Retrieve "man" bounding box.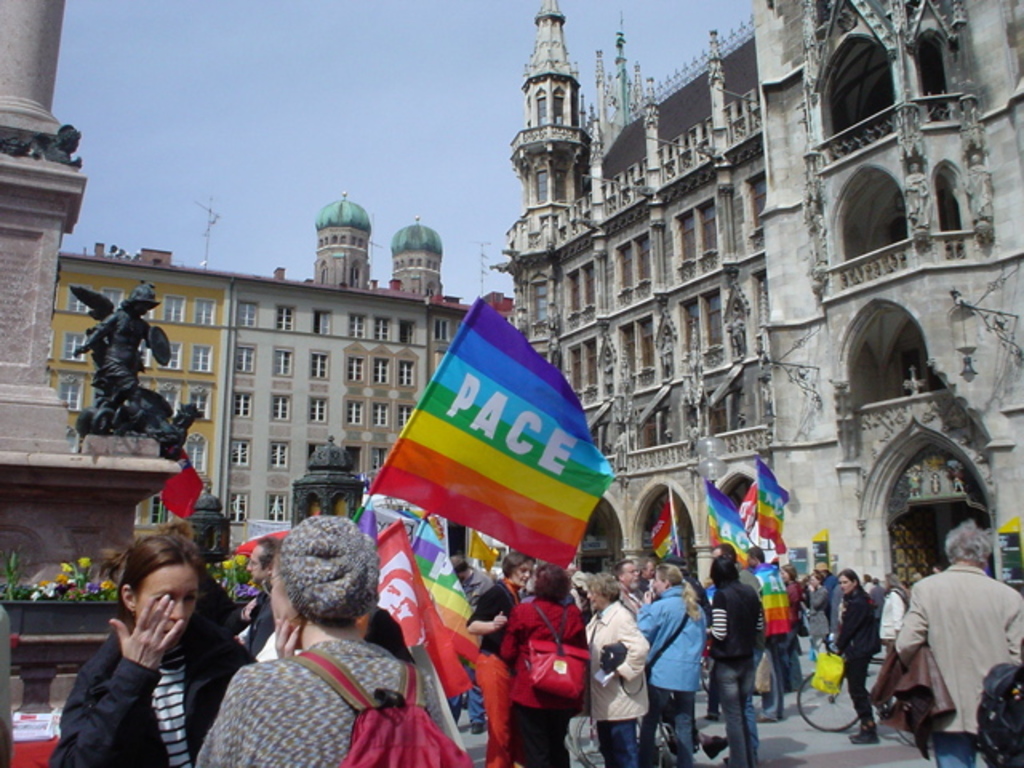
Bounding box: <bbox>883, 522, 1014, 757</bbox>.
